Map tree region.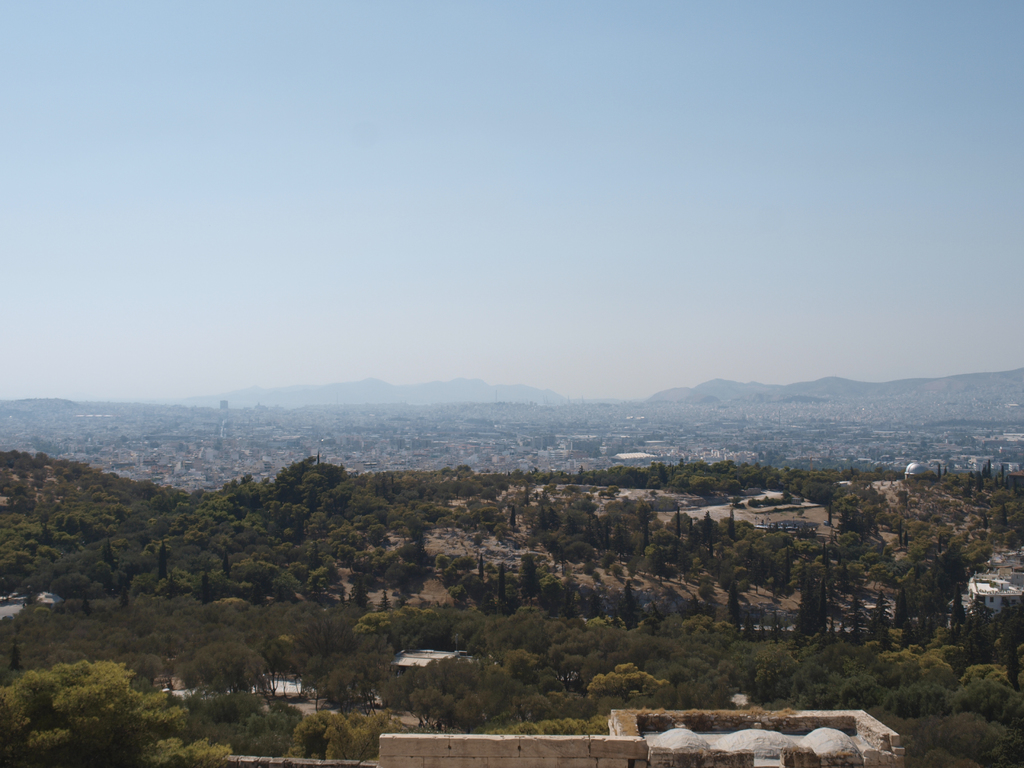
Mapped to {"x1": 463, "y1": 483, "x2": 472, "y2": 502}.
